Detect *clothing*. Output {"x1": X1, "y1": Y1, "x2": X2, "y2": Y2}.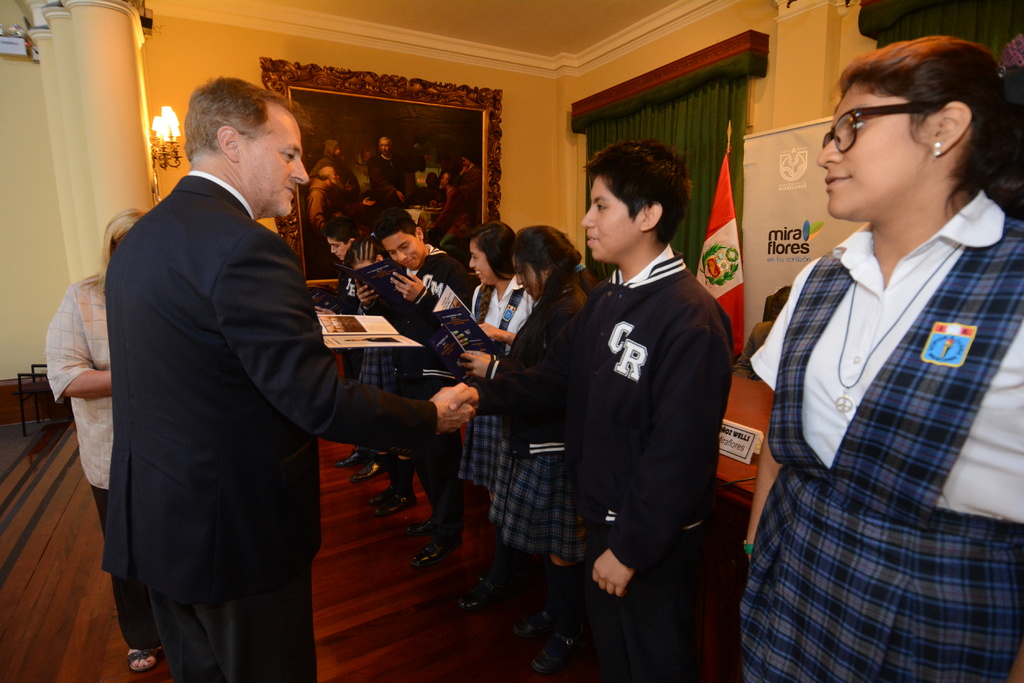
{"x1": 101, "y1": 169, "x2": 436, "y2": 682}.
